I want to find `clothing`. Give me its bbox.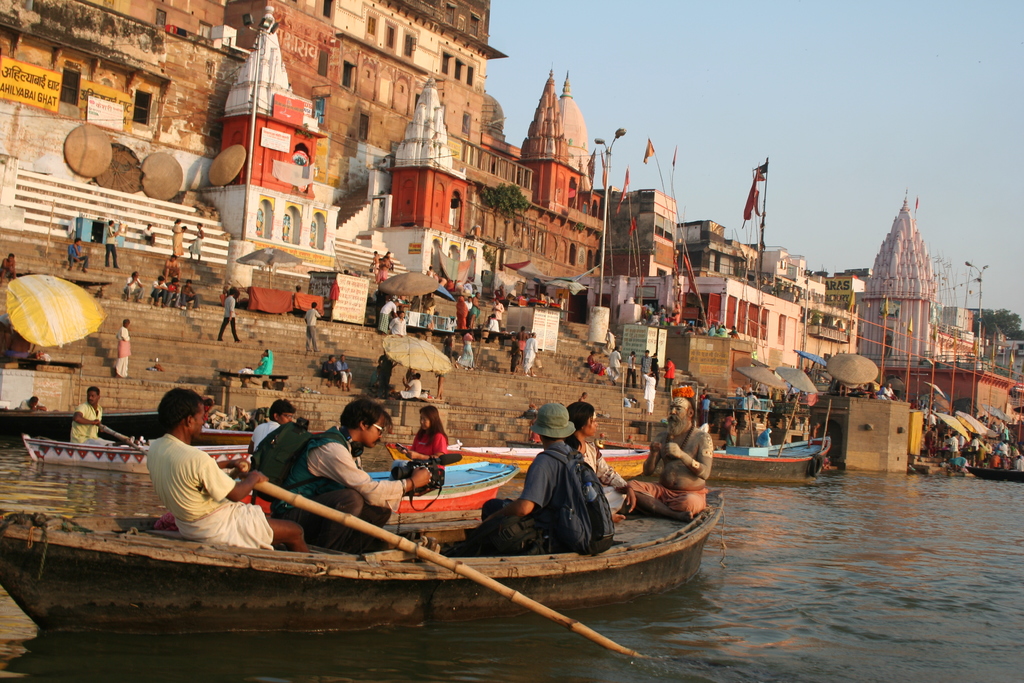
(426, 272, 553, 369).
